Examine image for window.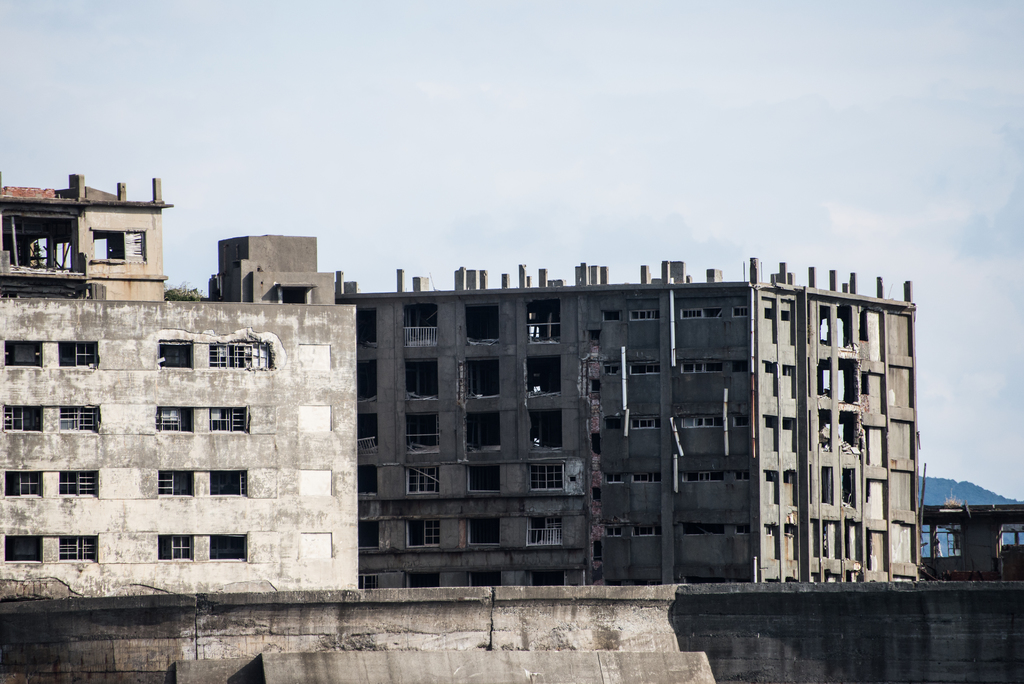
Examination result: 158 341 190 368.
